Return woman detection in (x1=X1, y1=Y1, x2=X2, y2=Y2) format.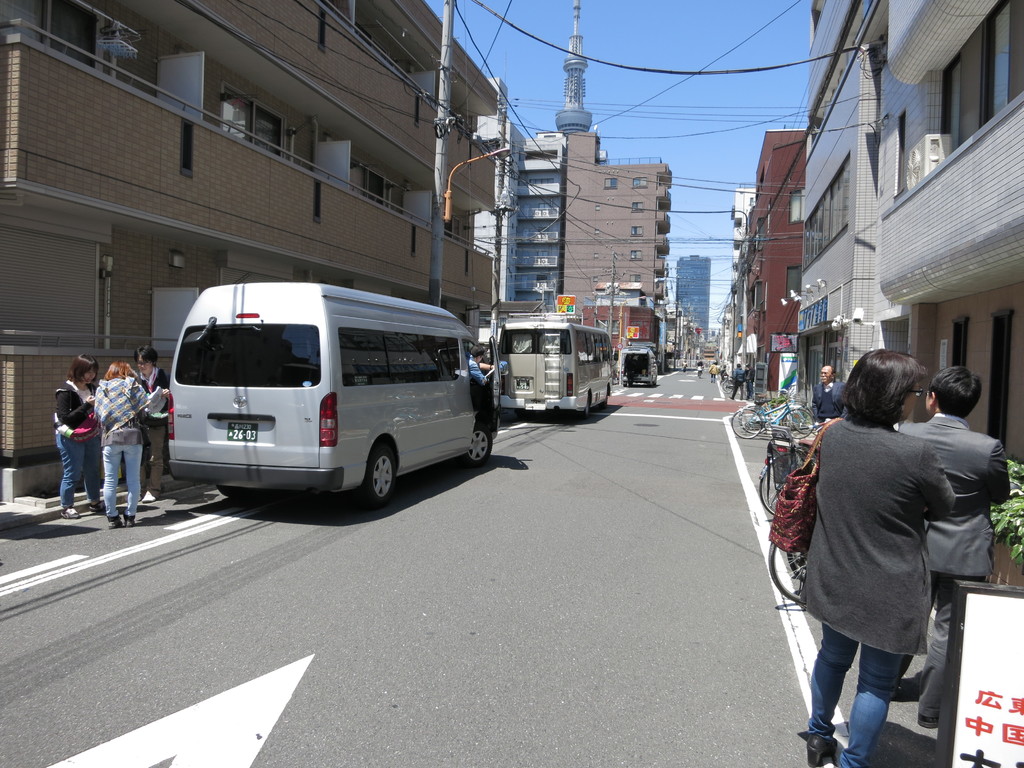
(x1=762, y1=307, x2=1003, y2=756).
